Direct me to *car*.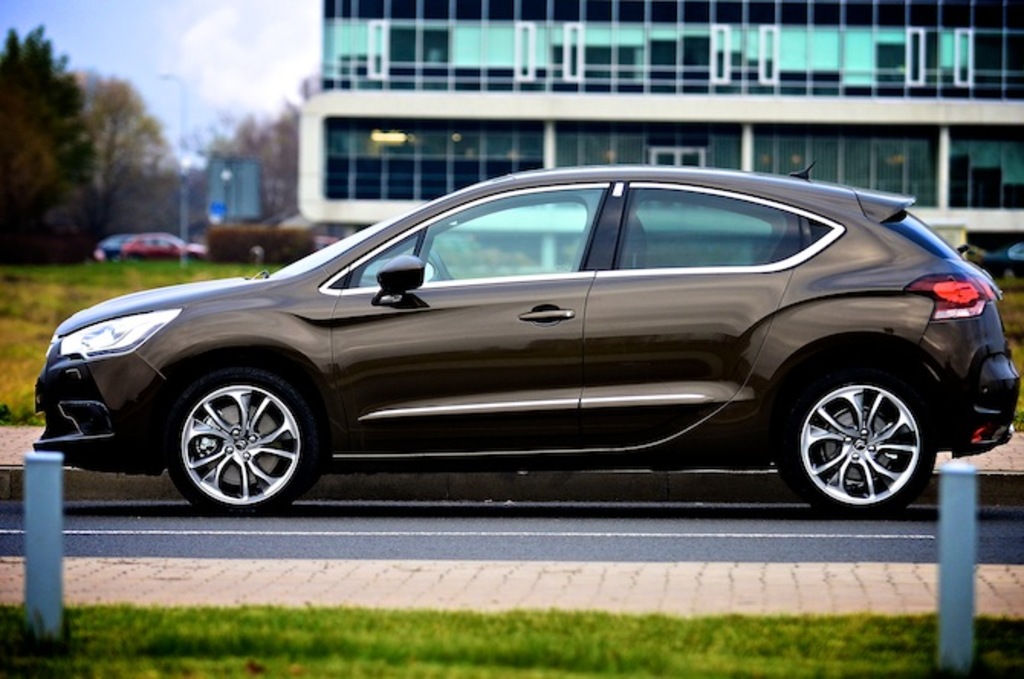
Direction: bbox=(98, 237, 125, 260).
